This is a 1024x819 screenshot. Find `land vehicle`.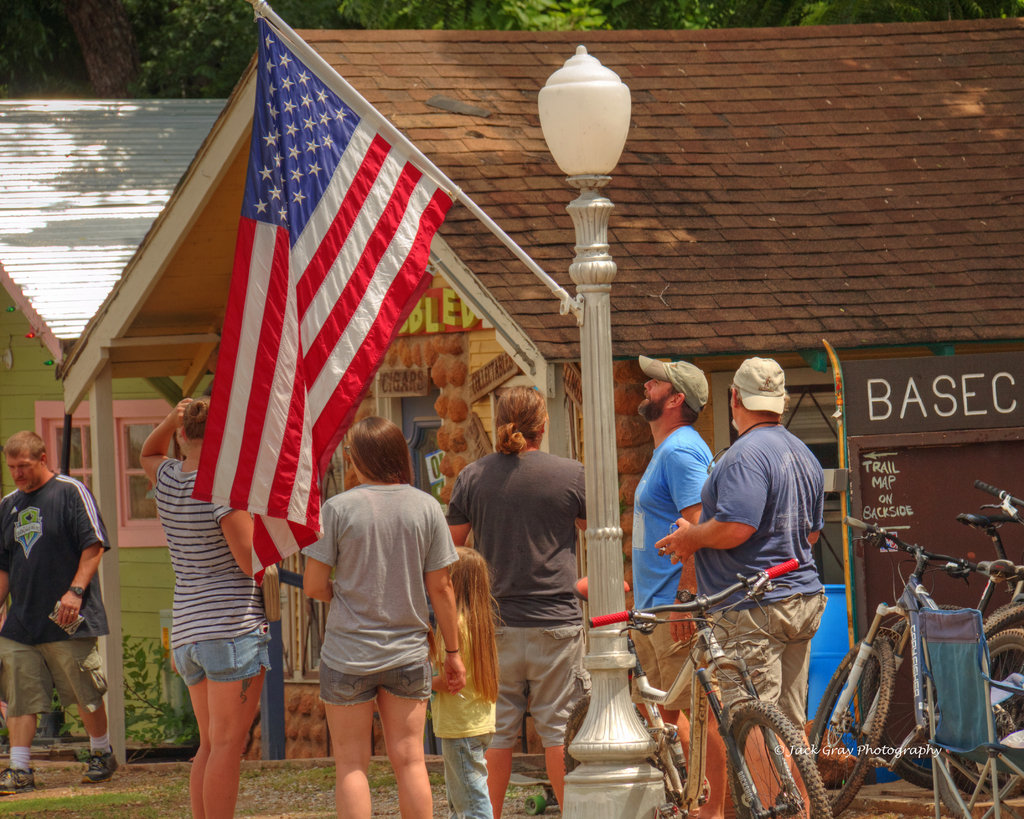
Bounding box: box=[806, 524, 1023, 818].
